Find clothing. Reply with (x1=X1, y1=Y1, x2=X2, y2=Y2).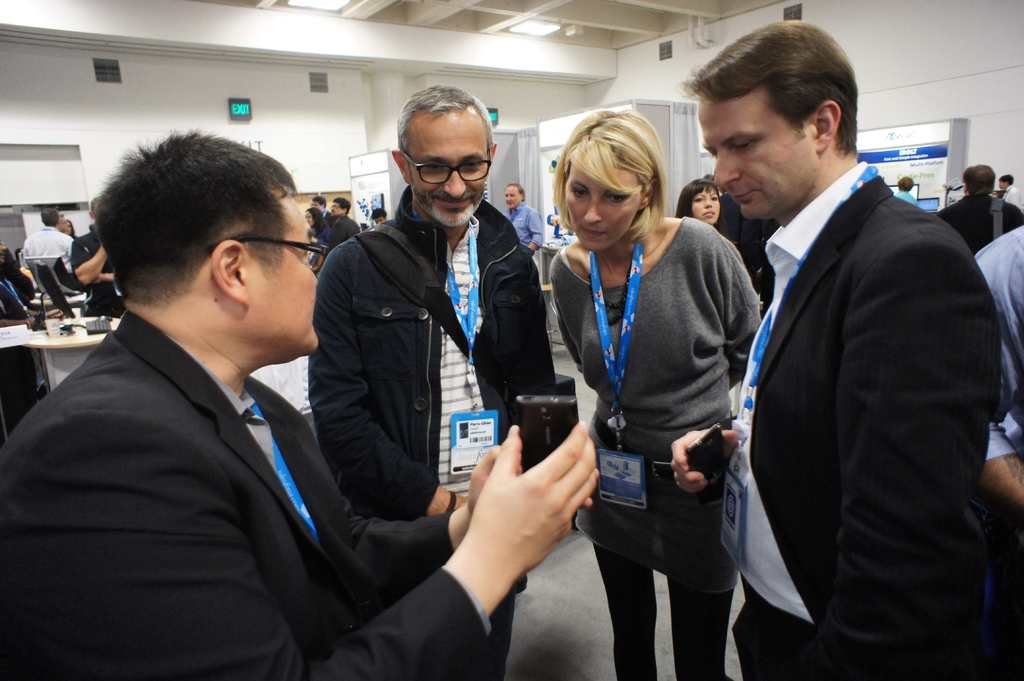
(x1=709, y1=159, x2=1004, y2=674).
